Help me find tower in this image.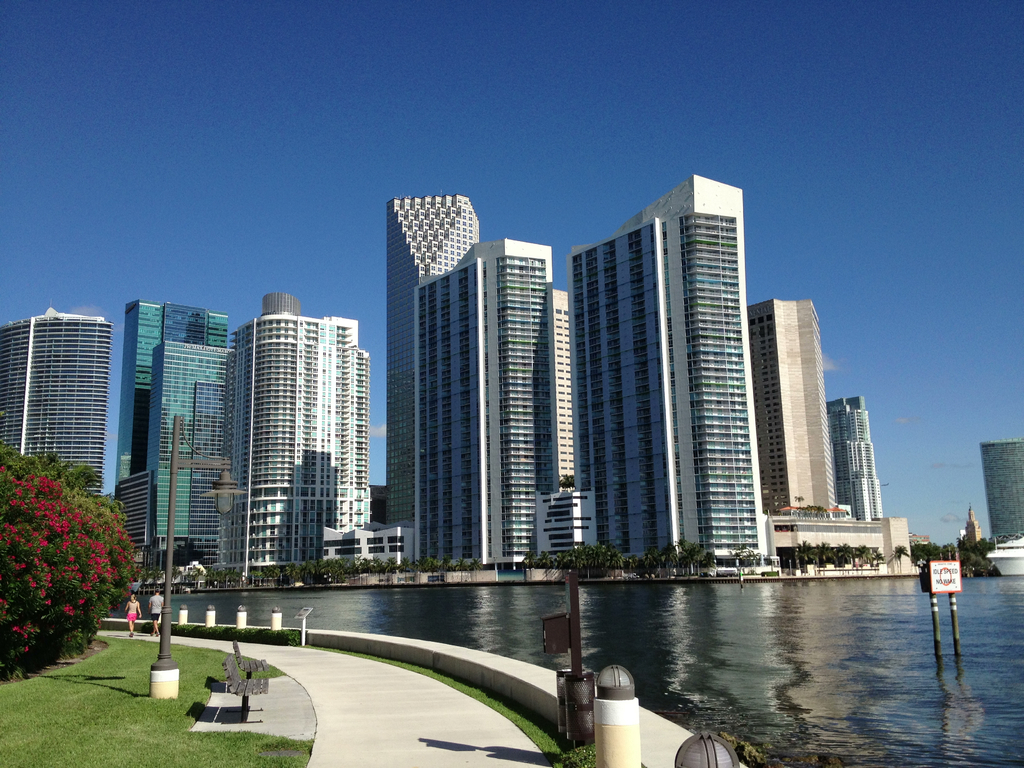
Found it: [left=412, top=245, right=549, bottom=566].
